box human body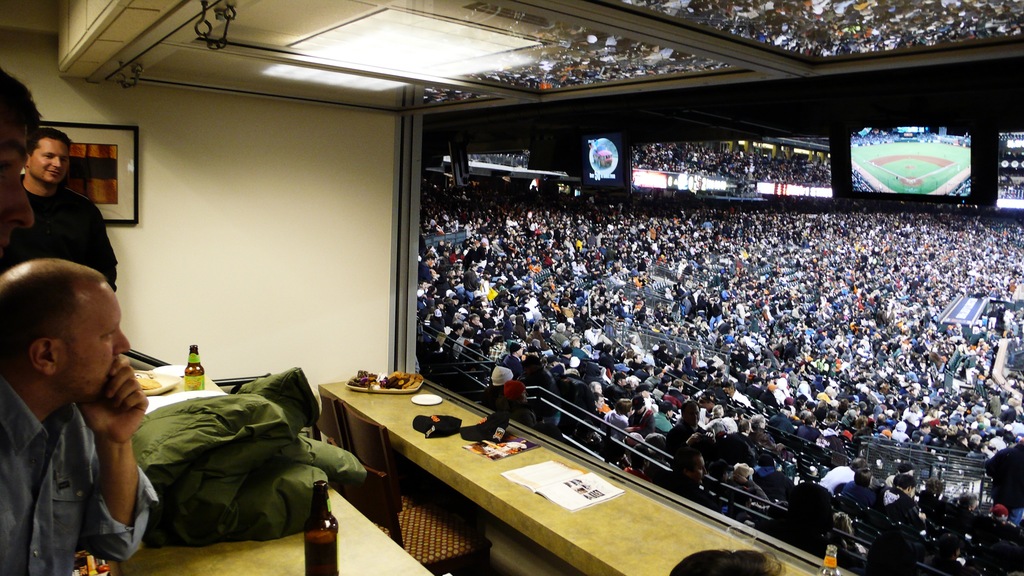
bbox=[445, 204, 452, 206]
